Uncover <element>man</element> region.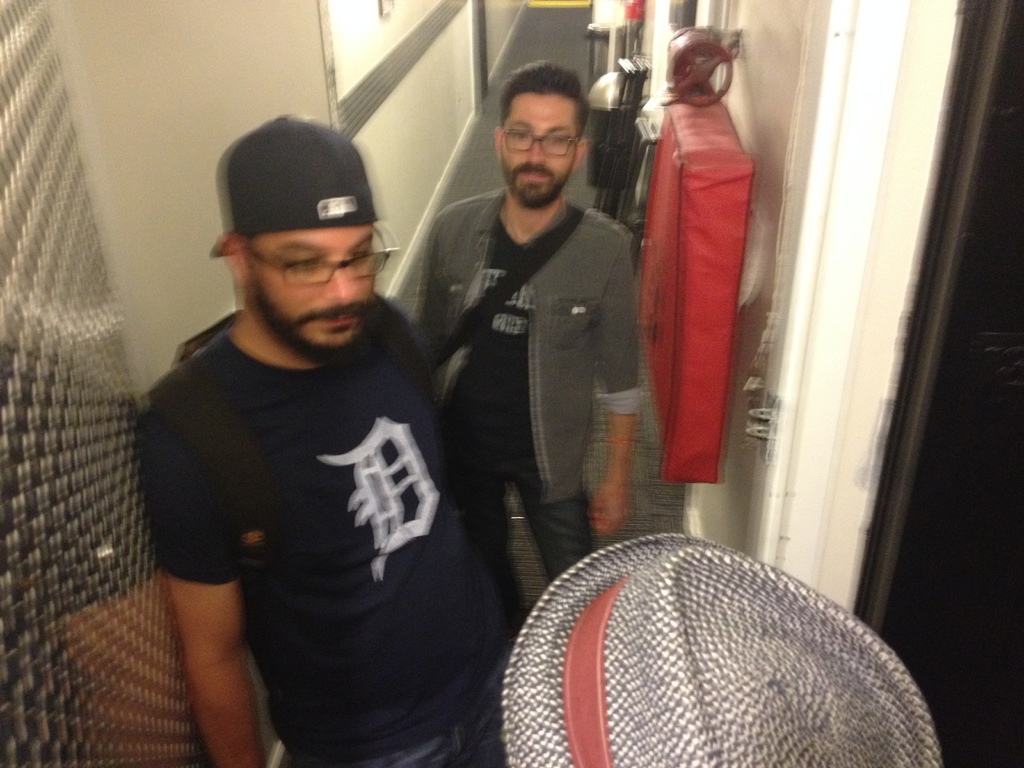
Uncovered: pyautogui.locateOnScreen(131, 113, 515, 767).
